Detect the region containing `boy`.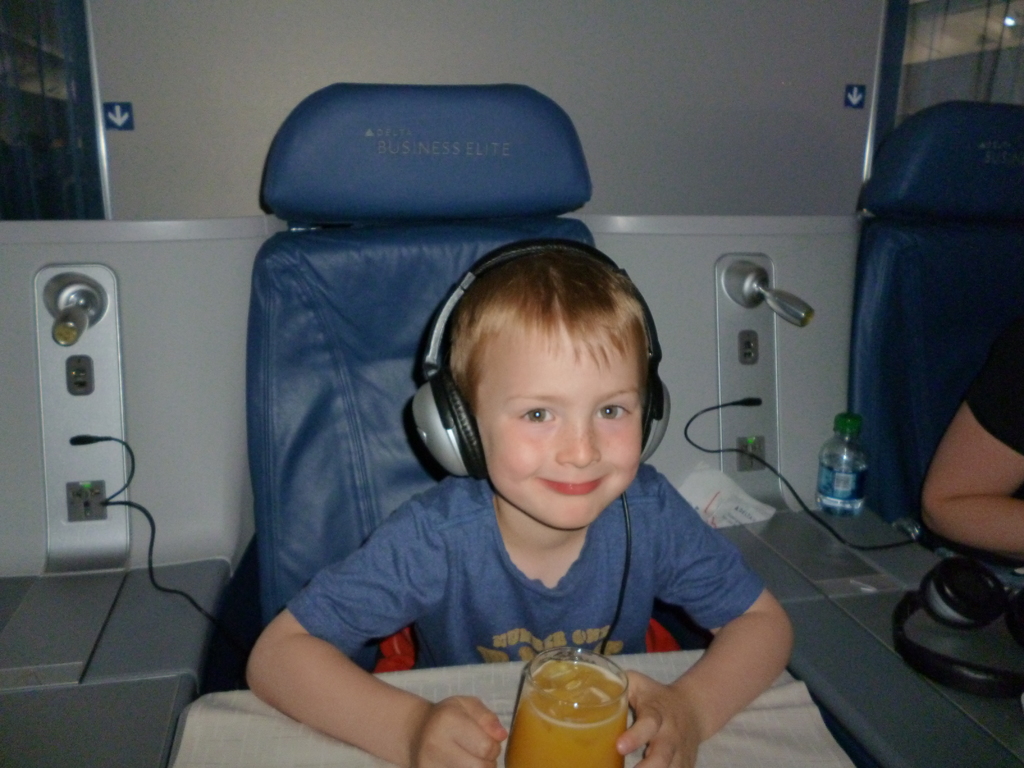
(244, 240, 796, 767).
